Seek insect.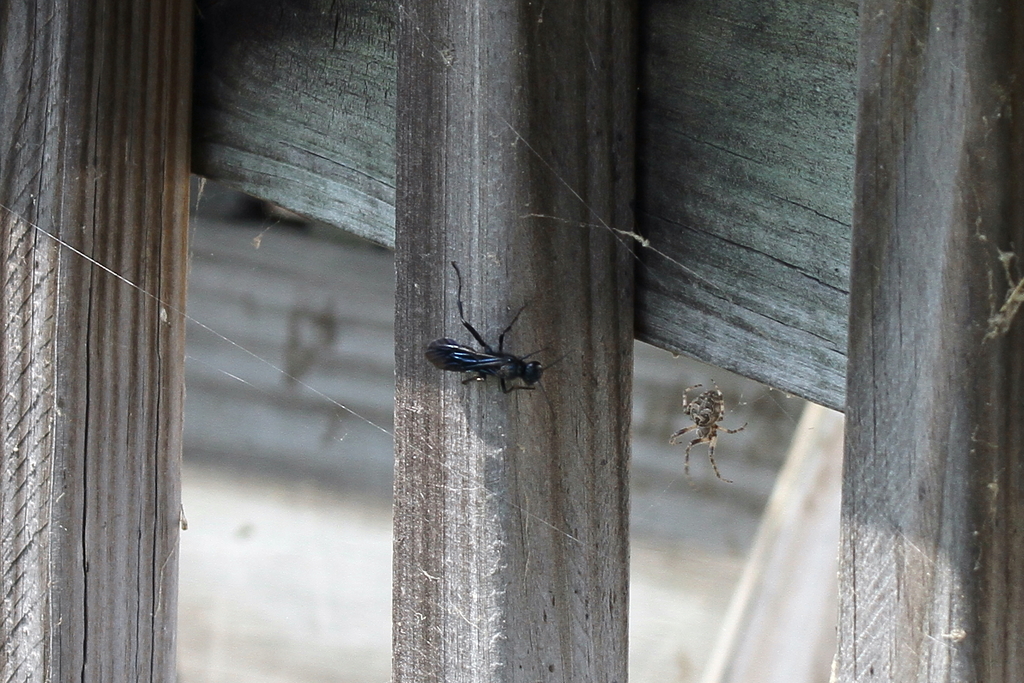
detection(424, 262, 571, 418).
